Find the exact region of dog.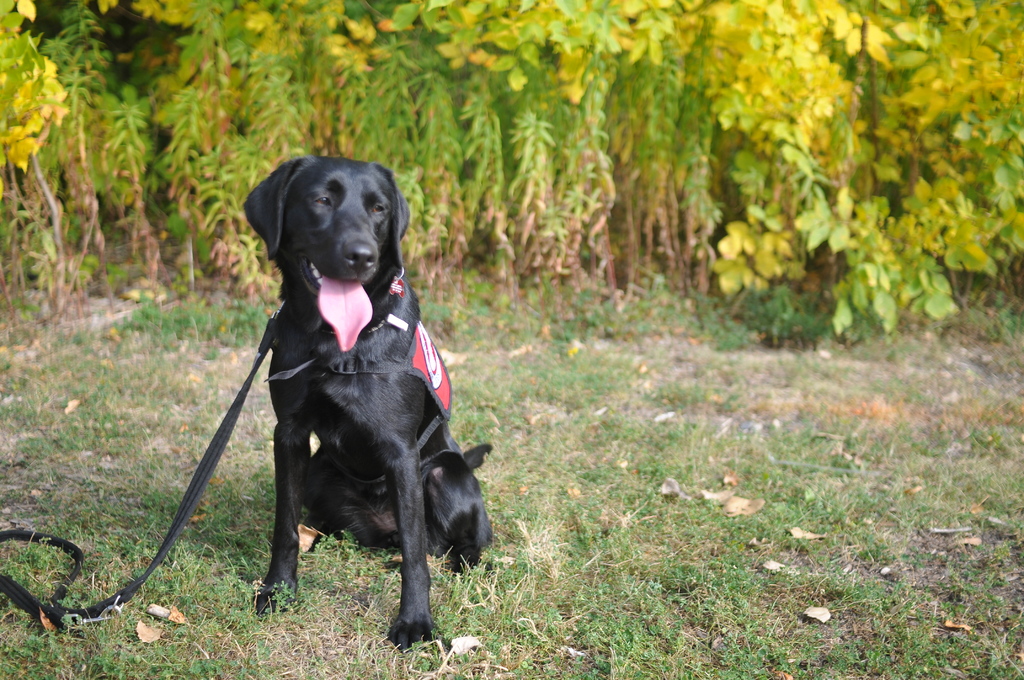
Exact region: (241,153,493,653).
